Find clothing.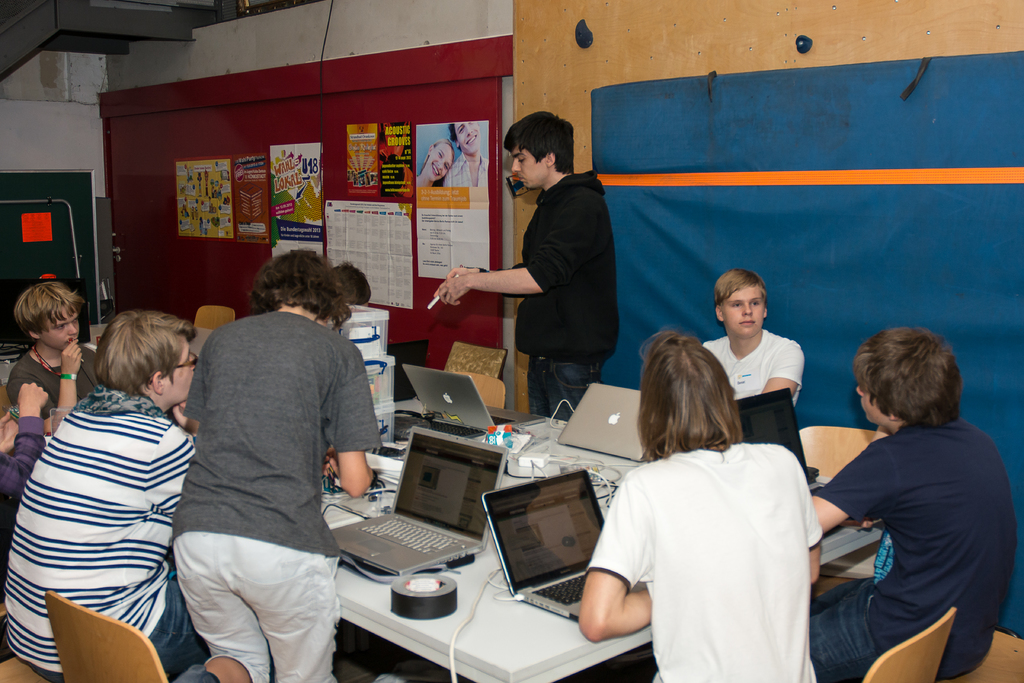
<region>3, 384, 204, 682</region>.
